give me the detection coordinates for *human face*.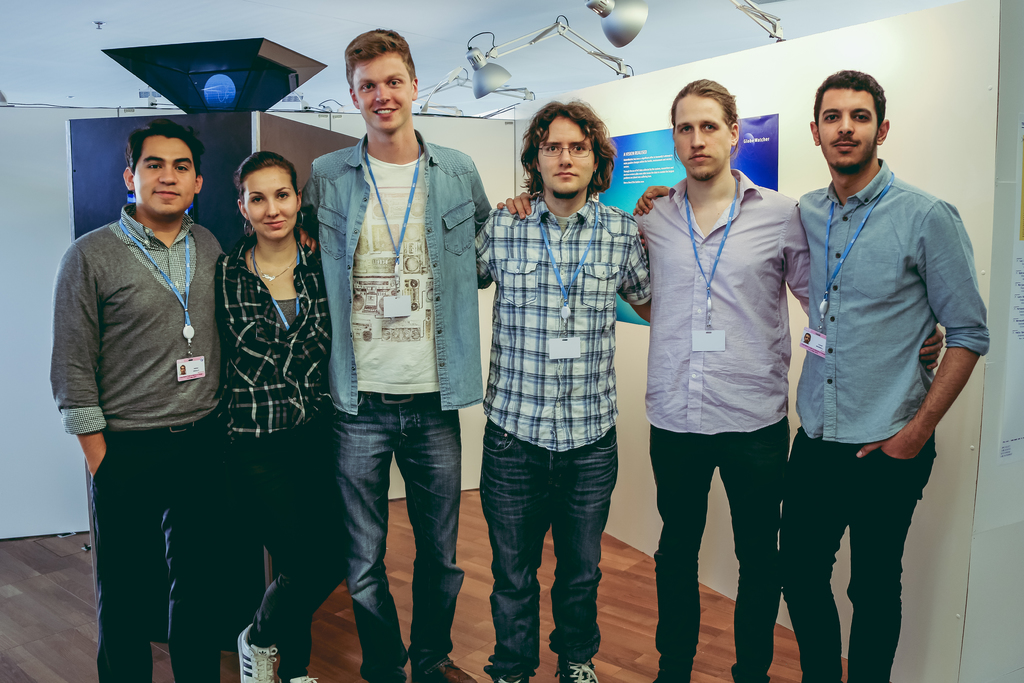
rect(131, 133, 194, 212).
